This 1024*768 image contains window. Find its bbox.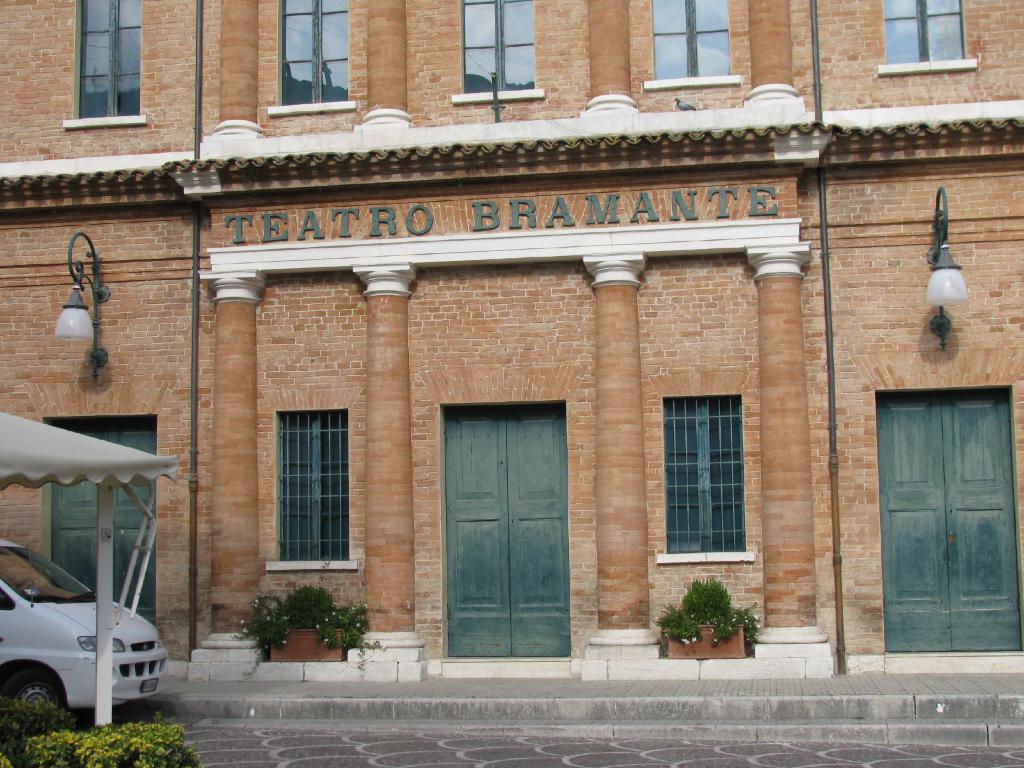
bbox=(451, 1, 547, 98).
